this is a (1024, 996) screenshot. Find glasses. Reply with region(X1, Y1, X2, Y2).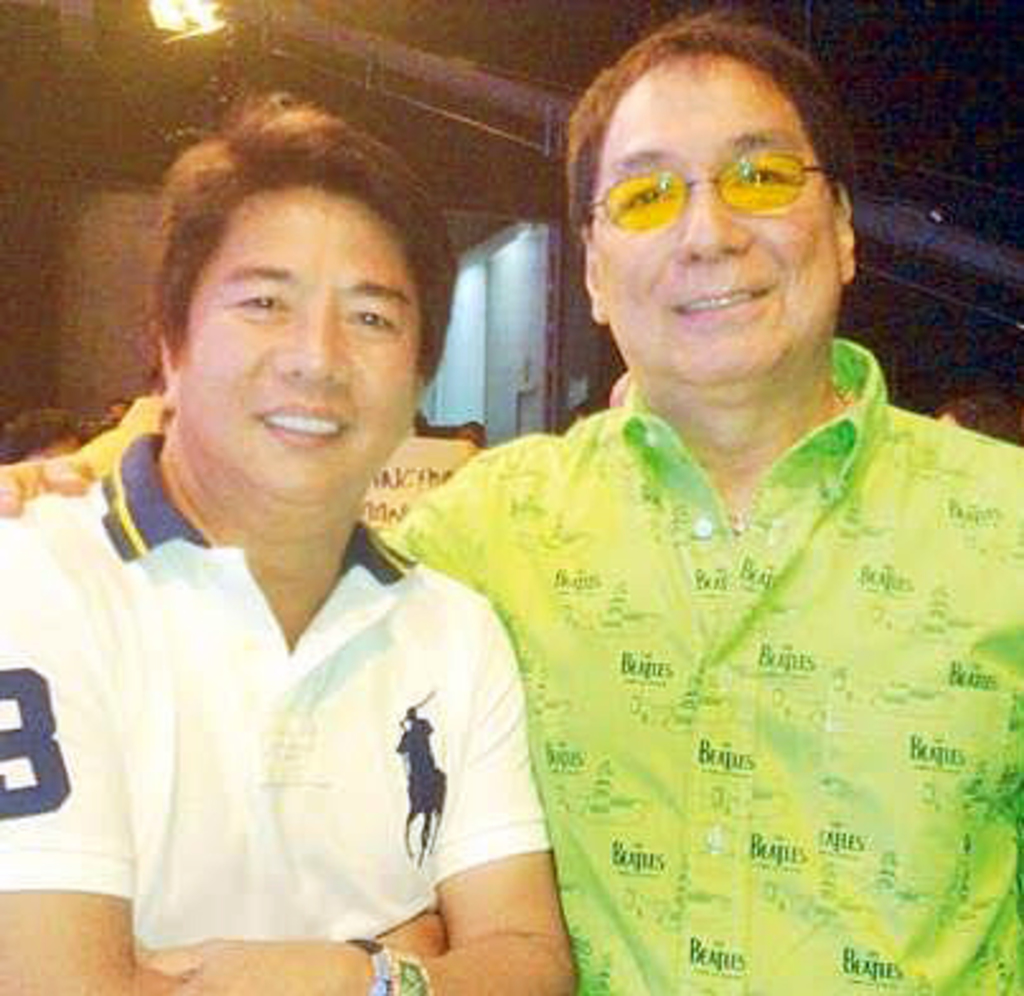
region(582, 147, 839, 239).
